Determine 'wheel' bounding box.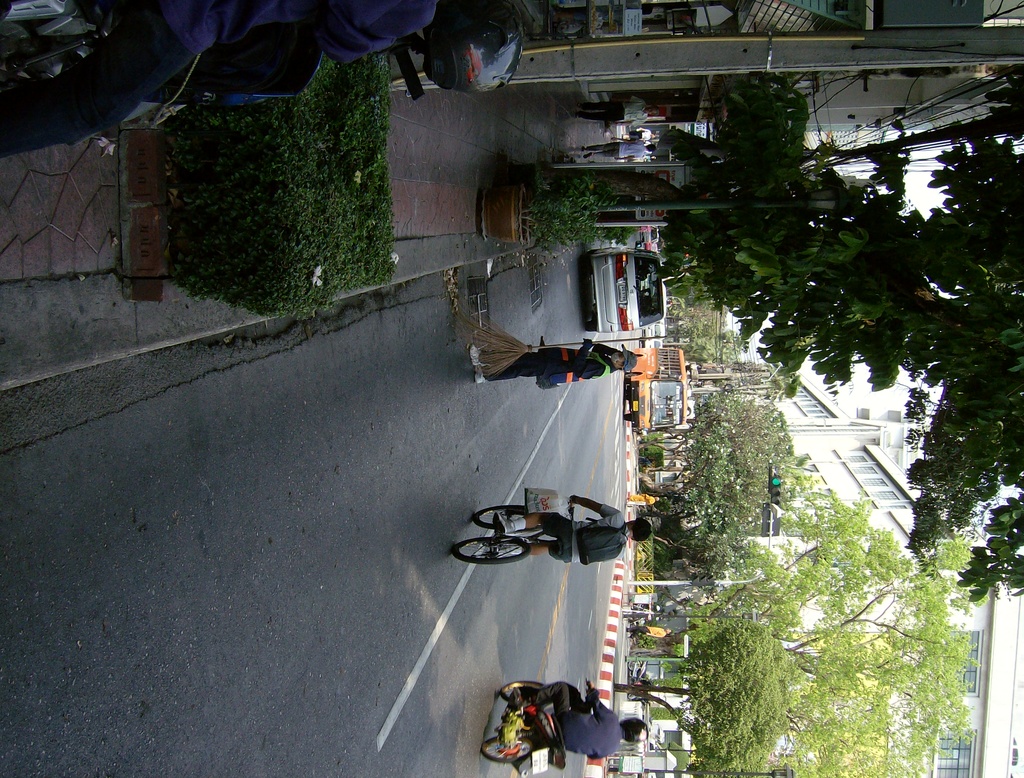
Determined: (left=500, top=678, right=542, bottom=703).
